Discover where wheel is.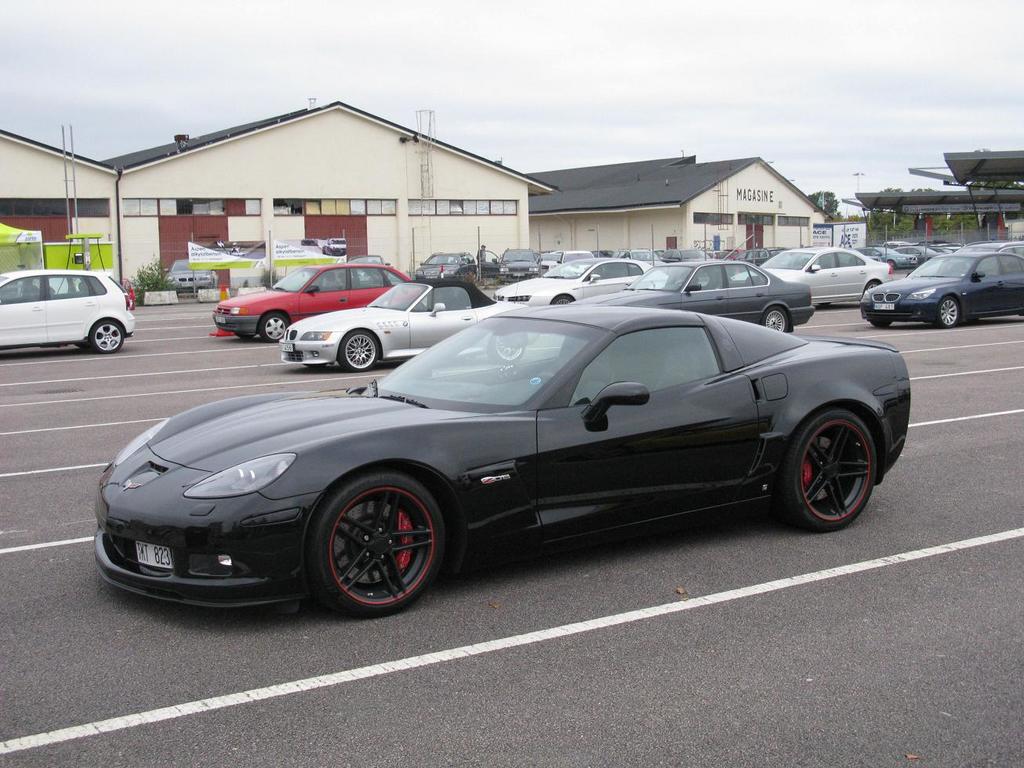
Discovered at select_region(74, 342, 92, 350).
